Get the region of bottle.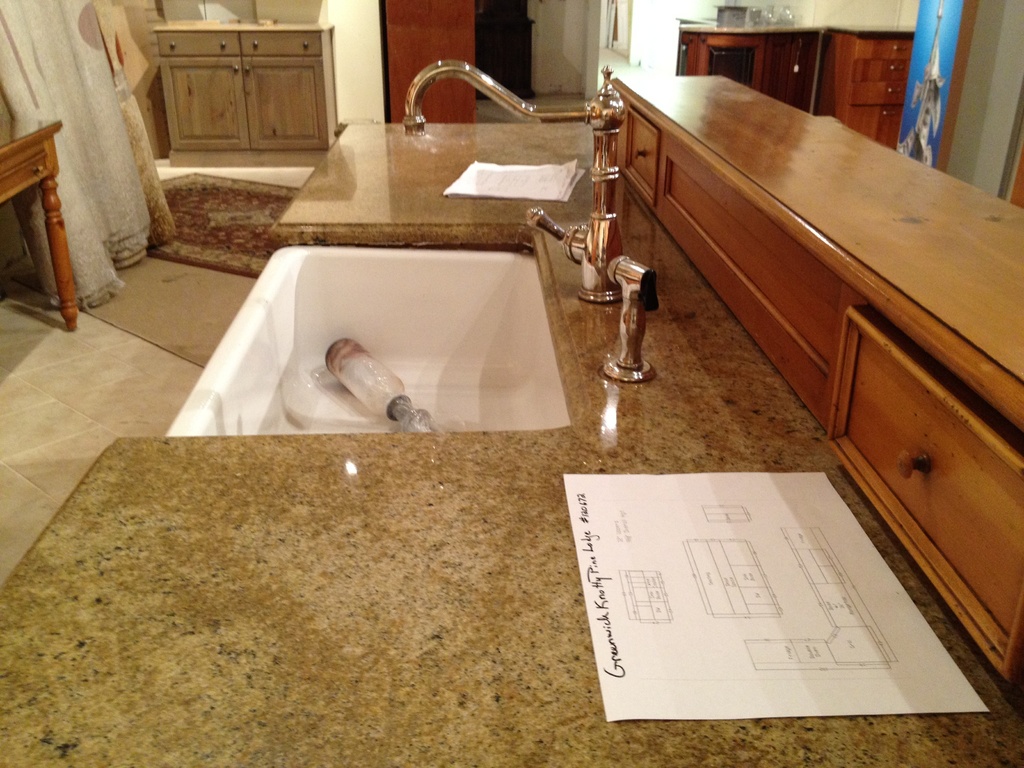
[326,332,431,435].
